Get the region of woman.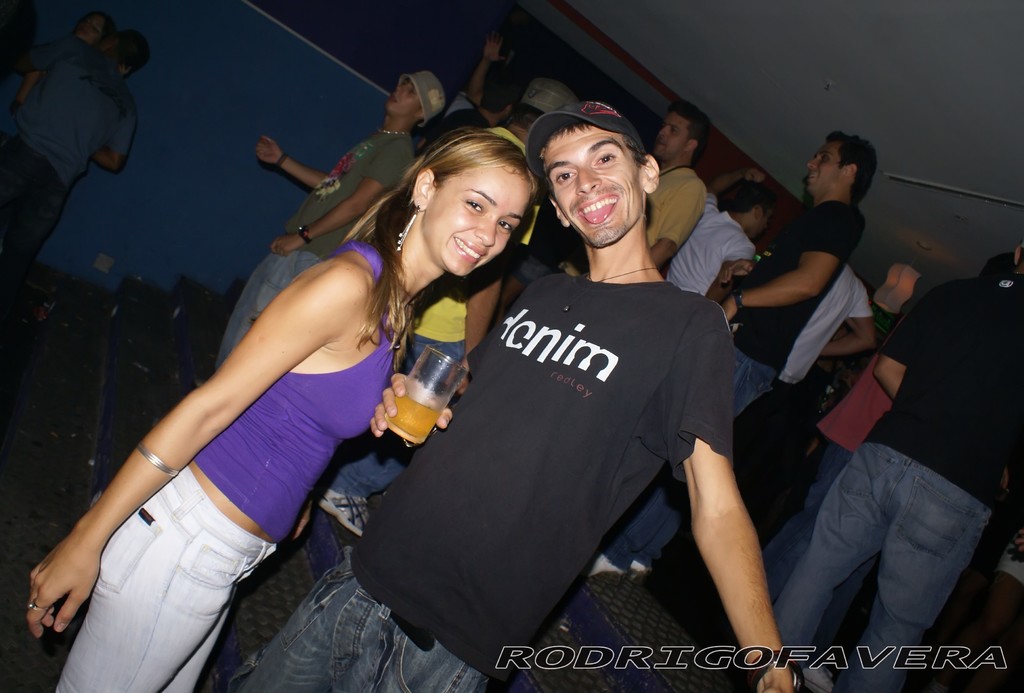
BBox(77, 68, 497, 692).
